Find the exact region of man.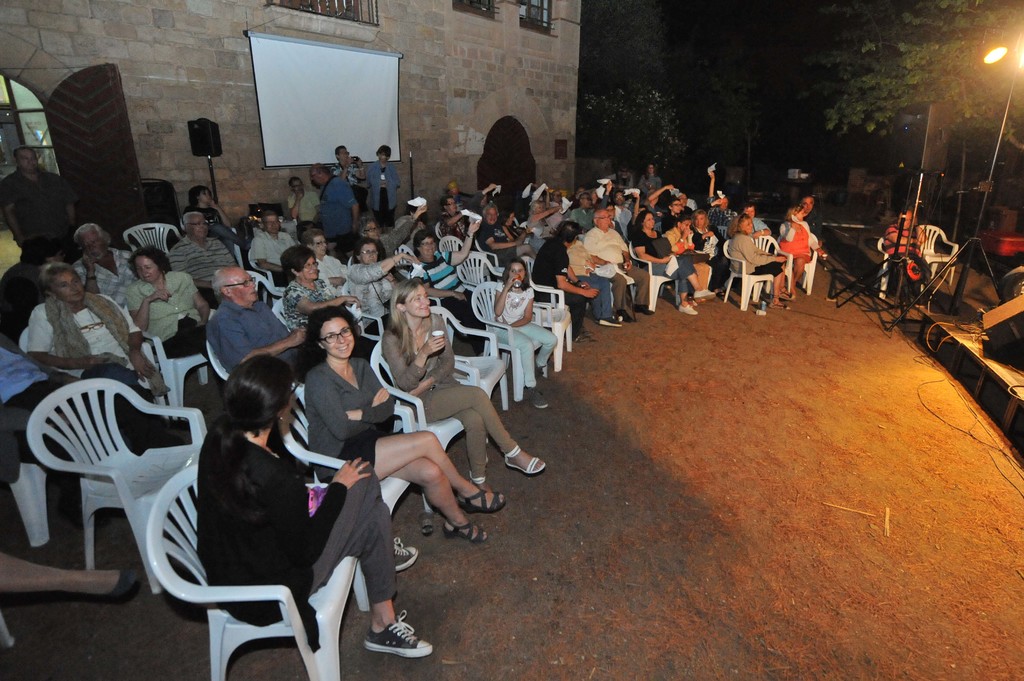
Exact region: BBox(0, 145, 79, 260).
